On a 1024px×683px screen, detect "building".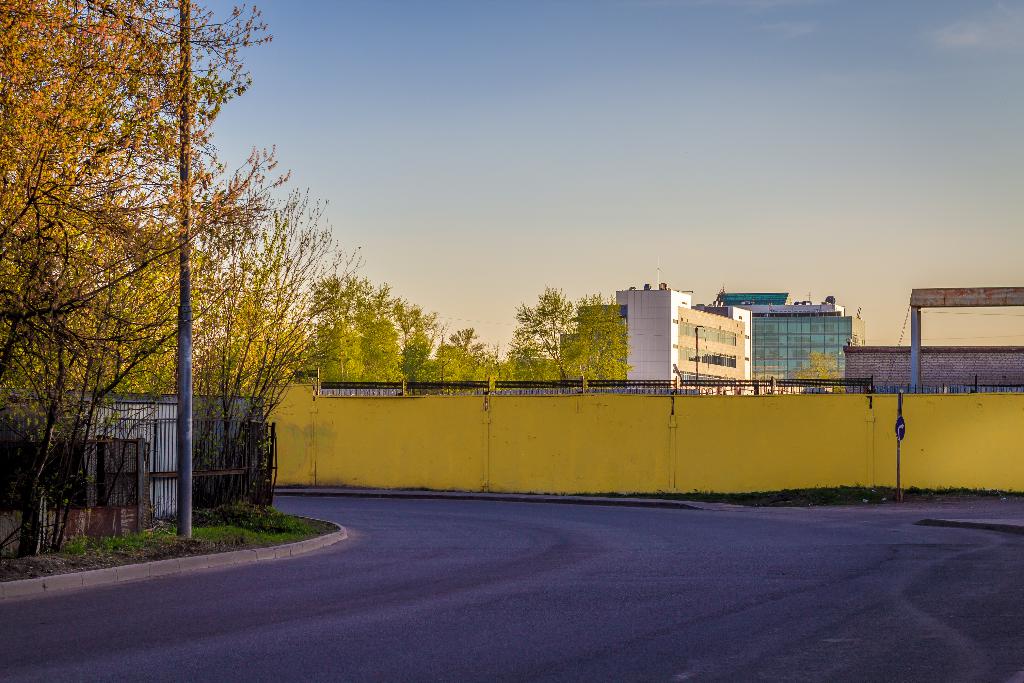
845:345:1023:391.
